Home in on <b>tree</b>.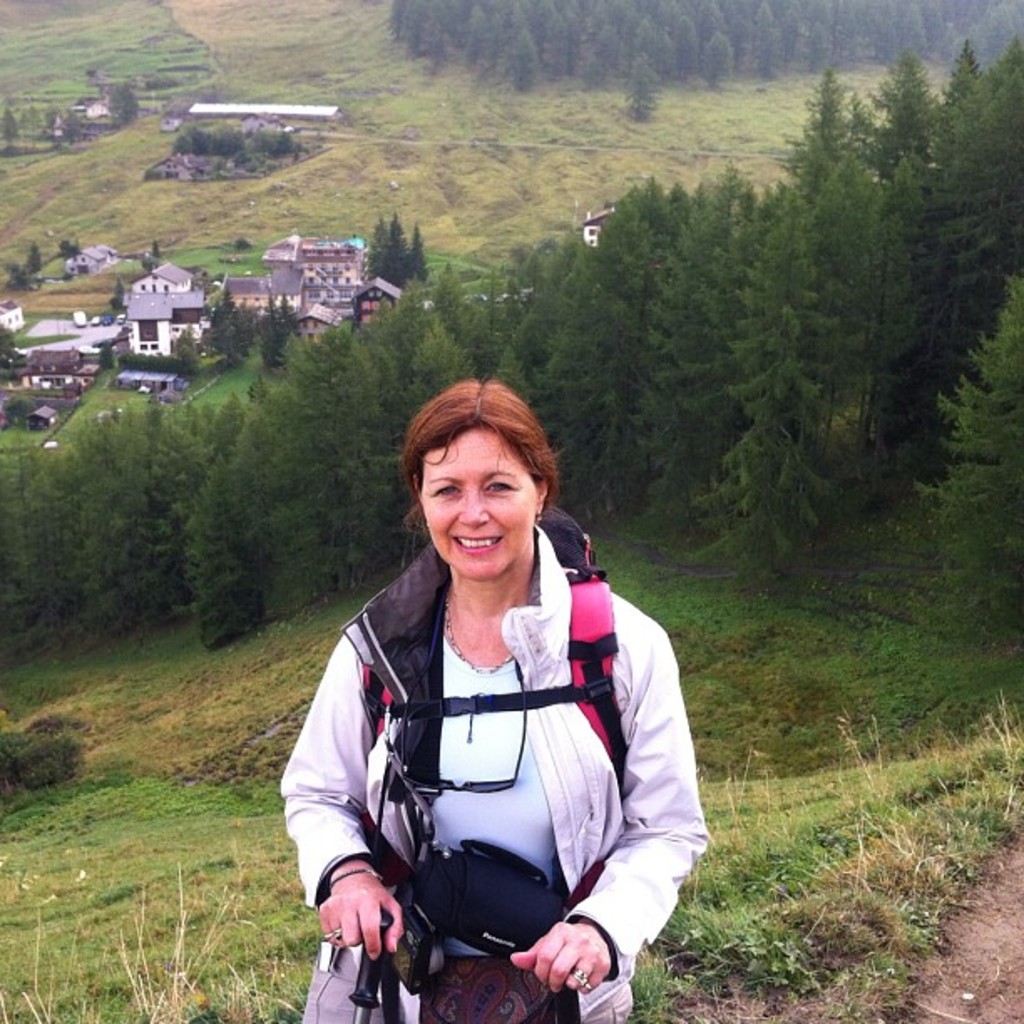
Homed in at x1=939 y1=258 x2=1022 y2=631.
